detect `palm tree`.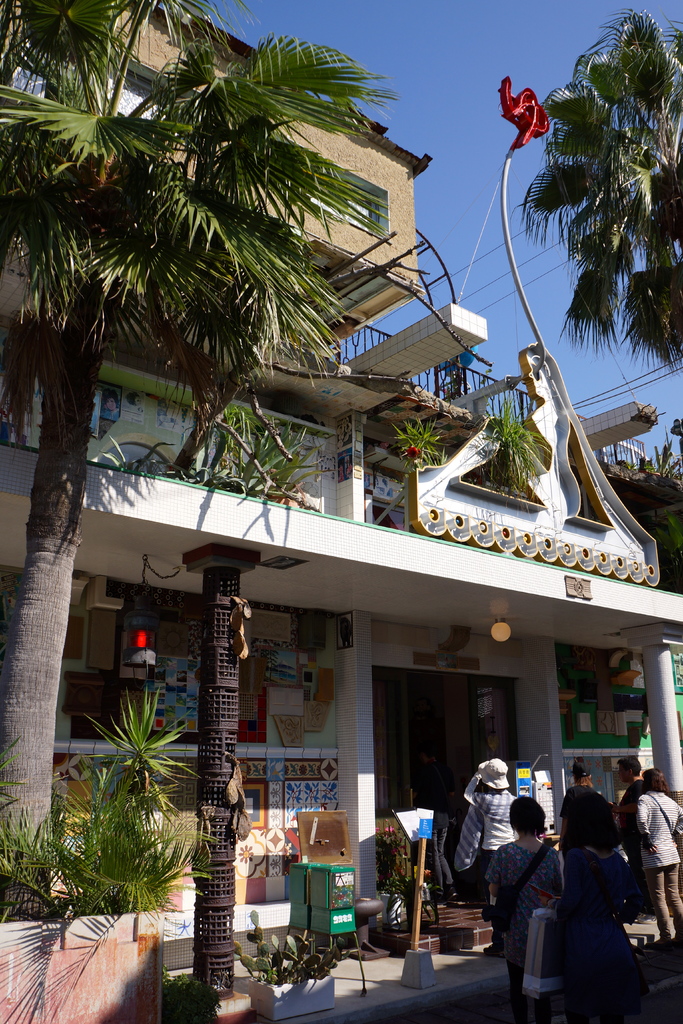
Detected at 0, 0, 393, 922.
